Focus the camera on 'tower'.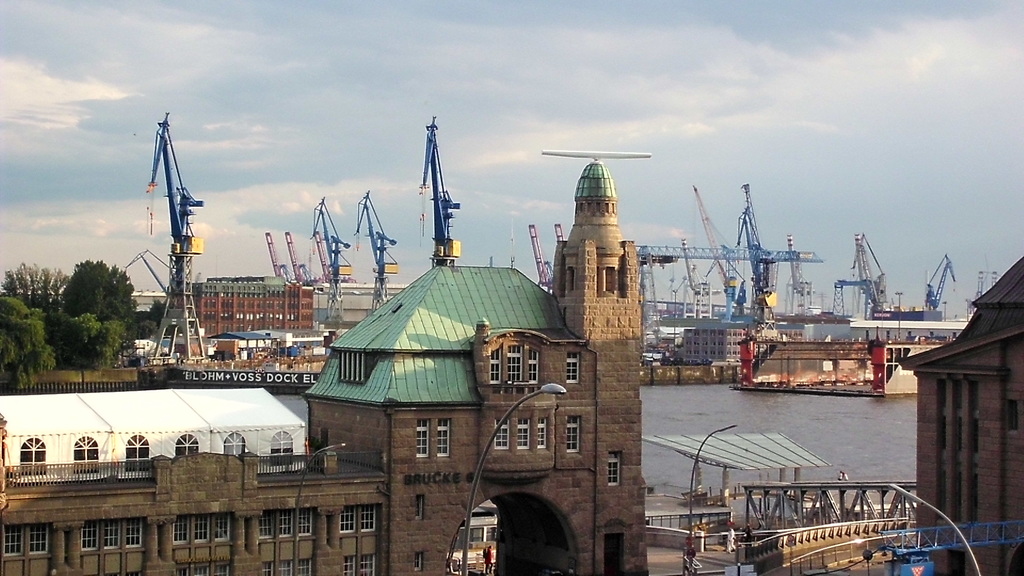
Focus region: [417,111,455,269].
